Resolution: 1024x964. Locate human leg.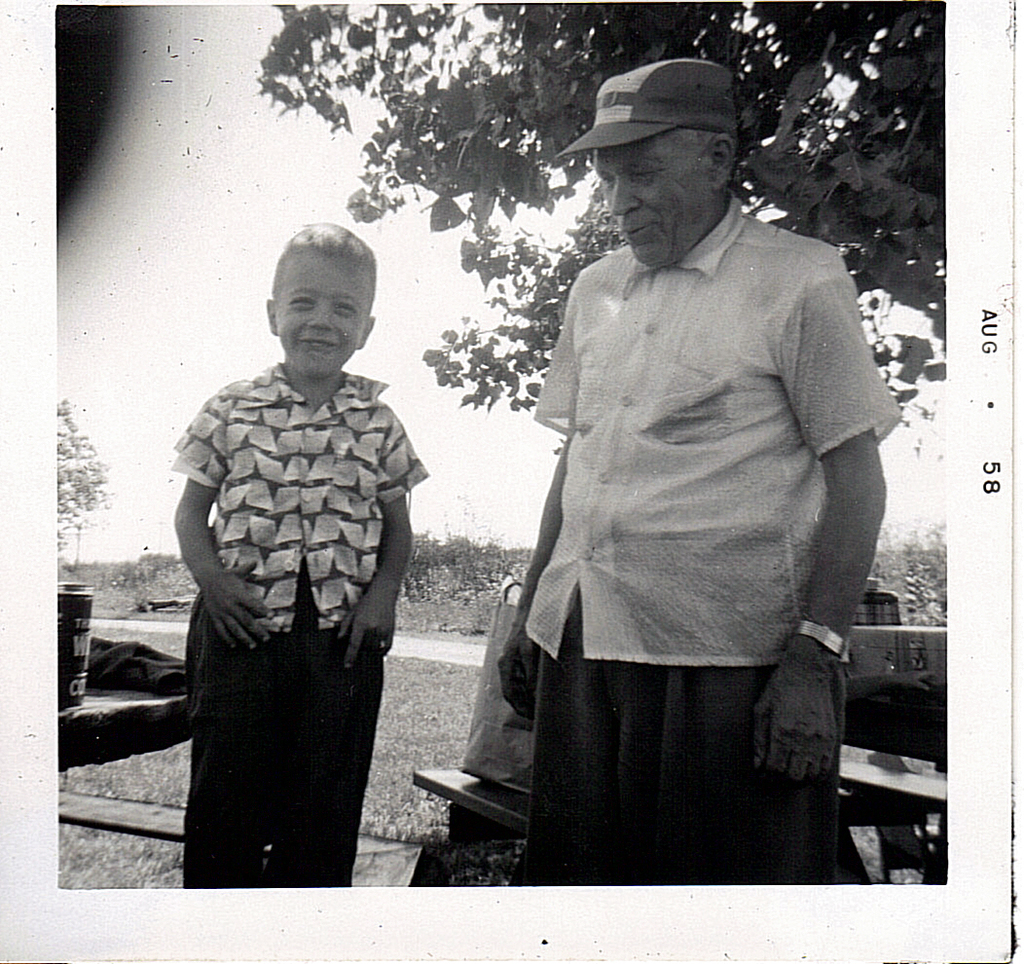
crop(287, 610, 389, 889).
